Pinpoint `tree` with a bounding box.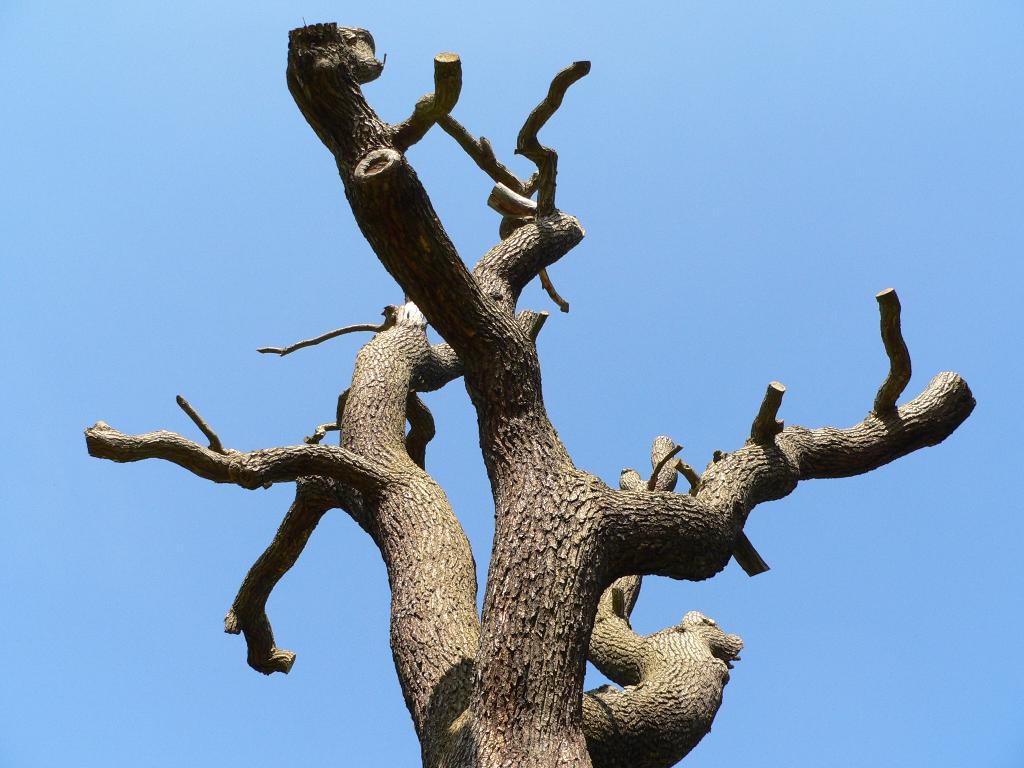
[72, 0, 1002, 719].
